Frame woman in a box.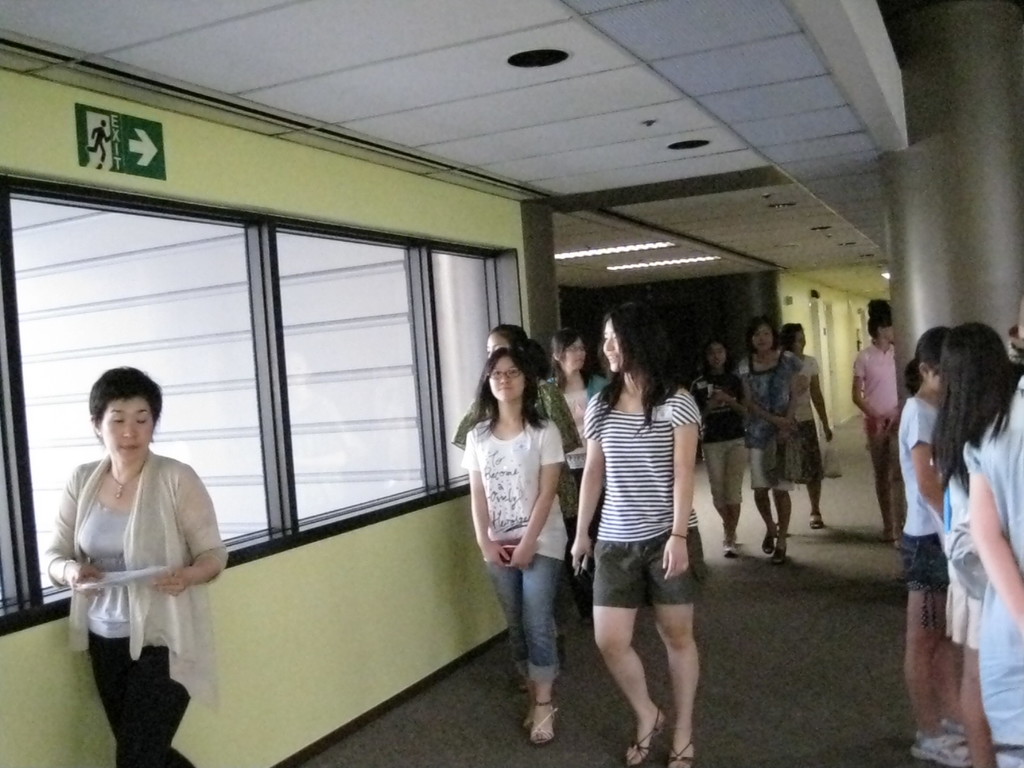
(451,324,584,674).
